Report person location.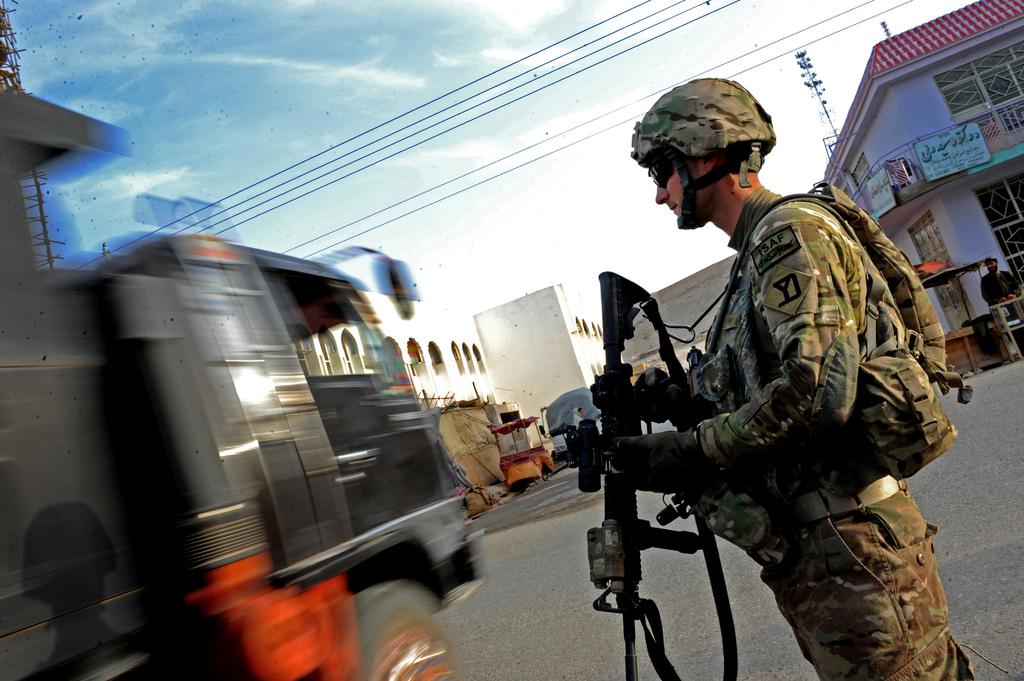
Report: 603 124 948 680.
